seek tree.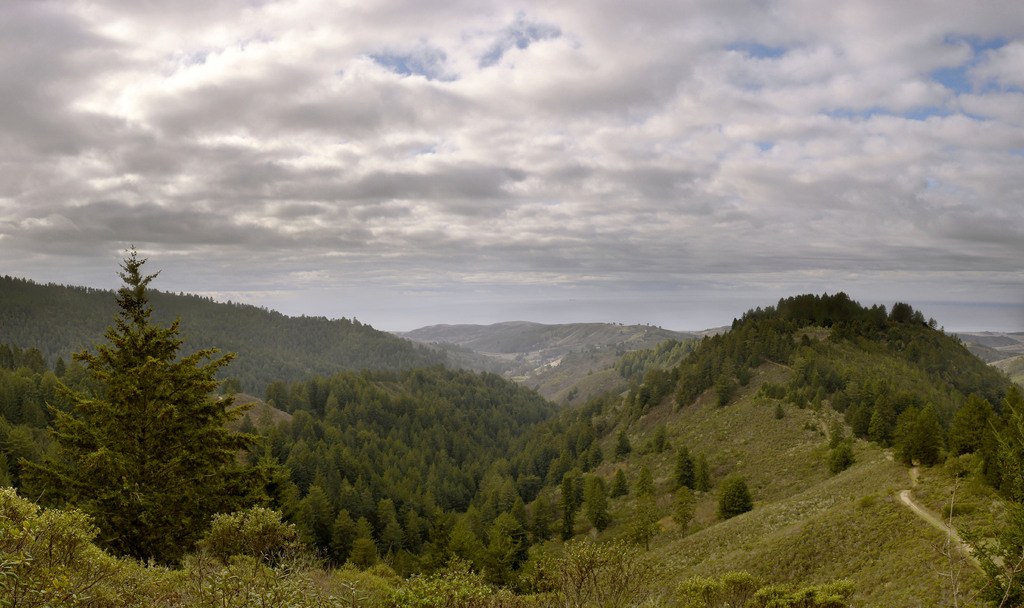
crop(10, 246, 283, 572).
